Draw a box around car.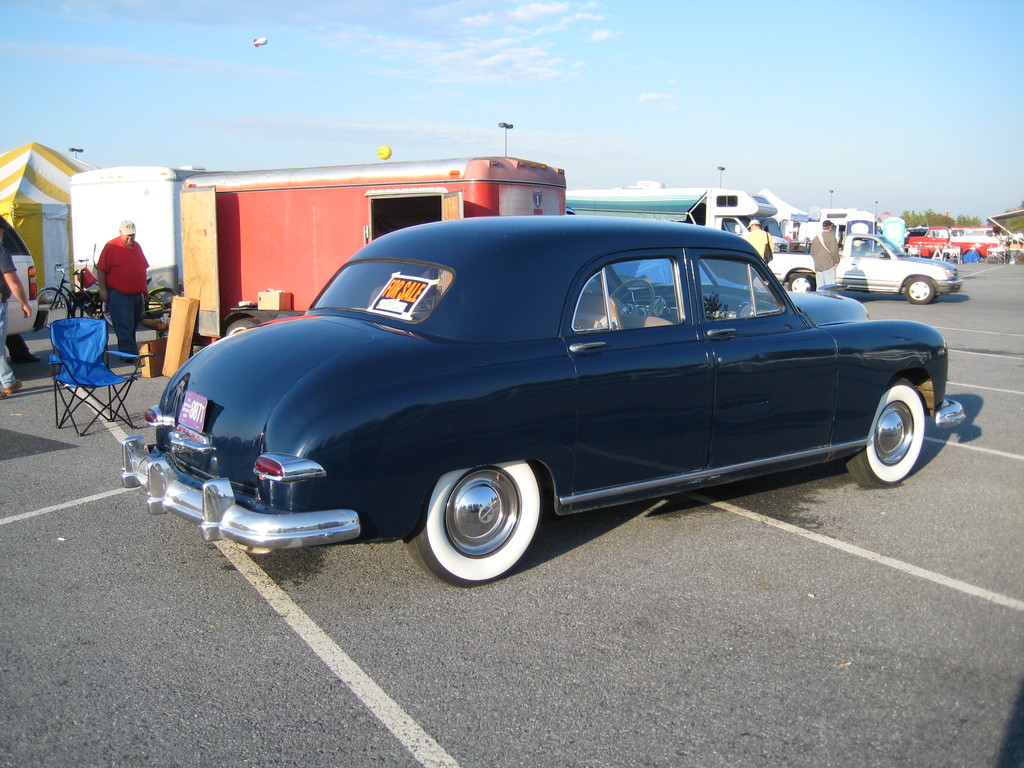
x1=0, y1=216, x2=47, y2=336.
